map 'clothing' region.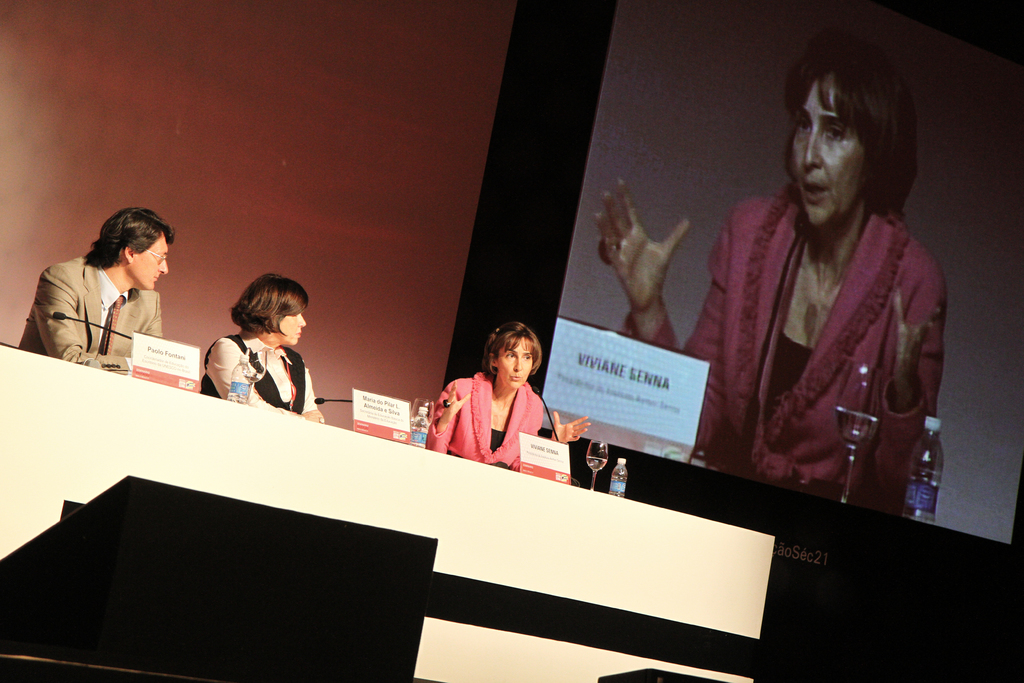
Mapped to (left=209, top=333, right=315, bottom=425).
